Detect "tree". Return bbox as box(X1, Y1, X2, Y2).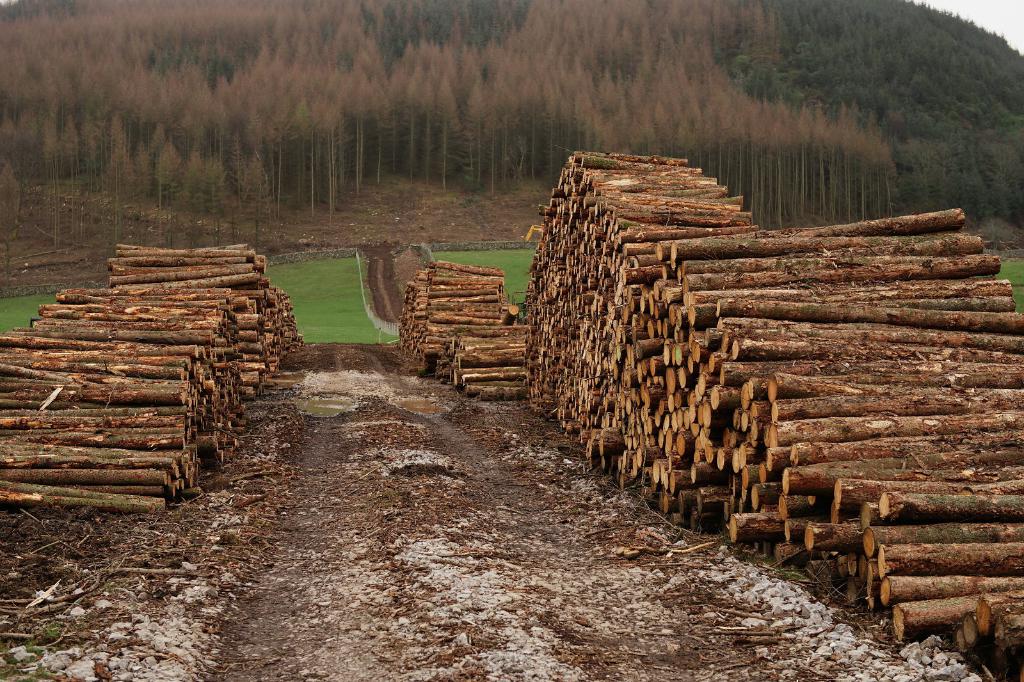
box(72, 130, 113, 232).
